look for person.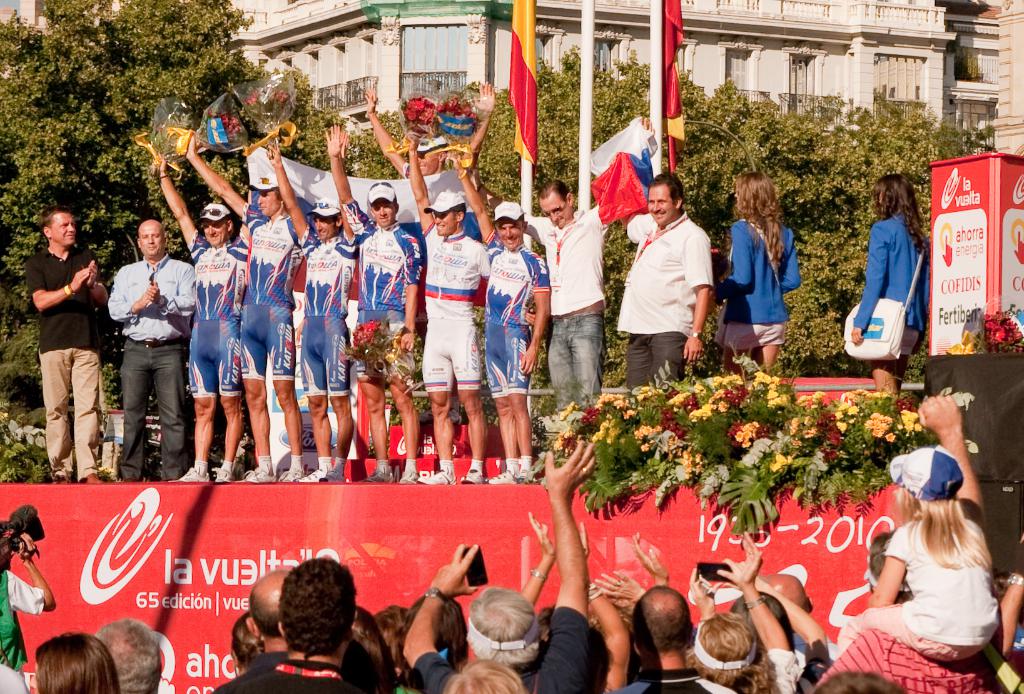
Found: 321, 115, 420, 481.
